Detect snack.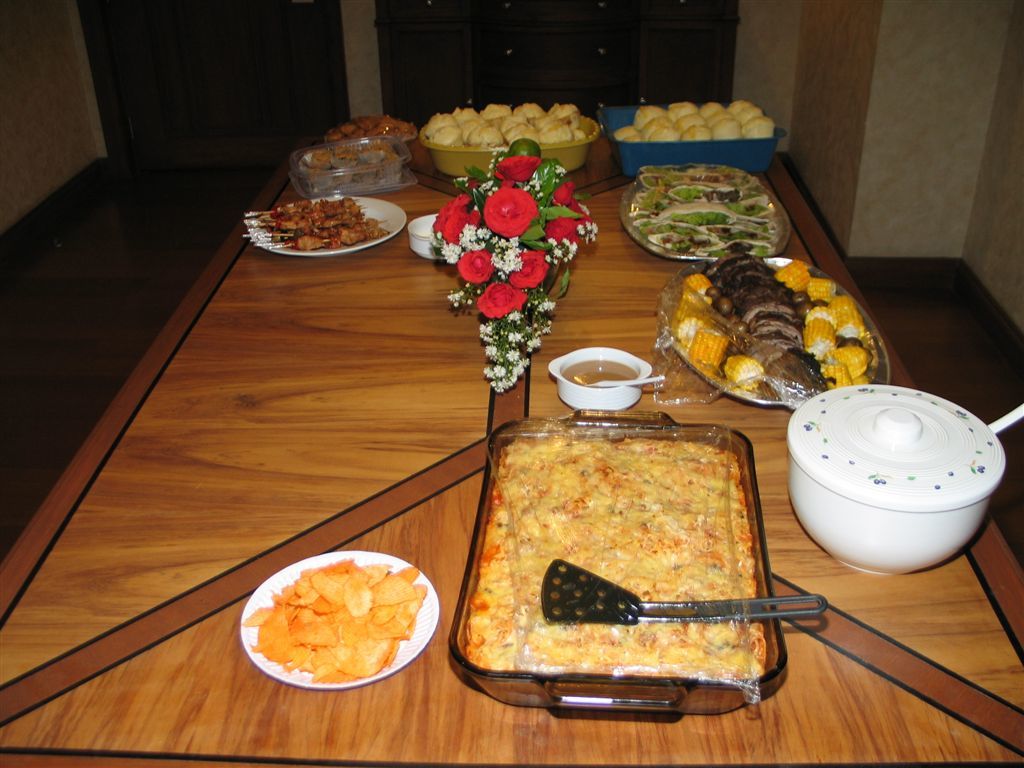
Detected at pyautogui.locateOnScreen(247, 556, 437, 680).
